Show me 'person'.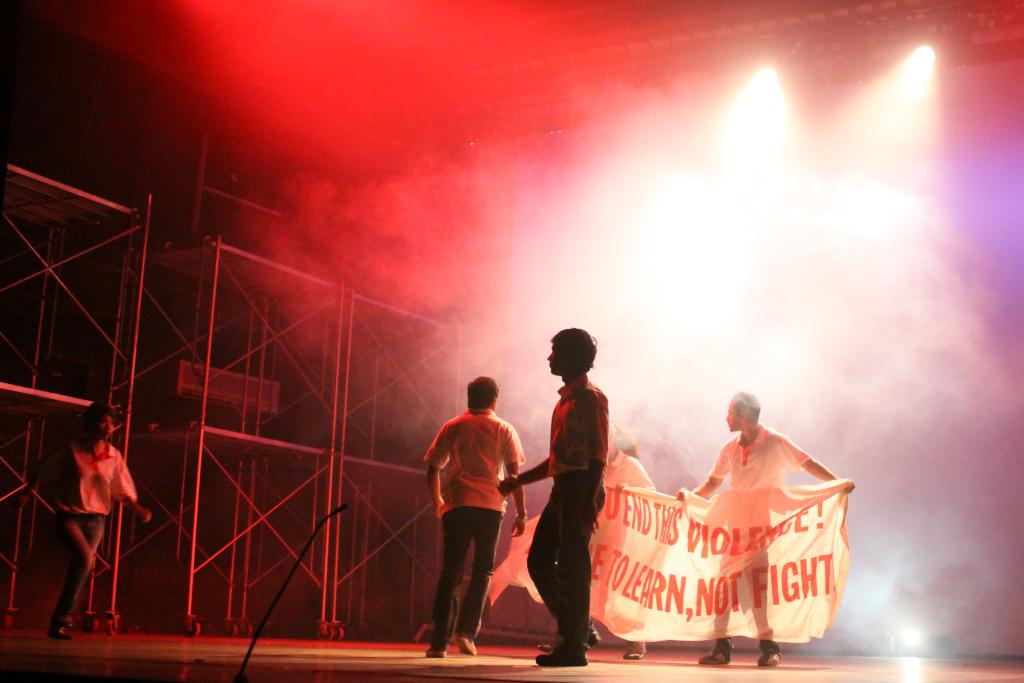
'person' is here: Rect(424, 375, 529, 657).
